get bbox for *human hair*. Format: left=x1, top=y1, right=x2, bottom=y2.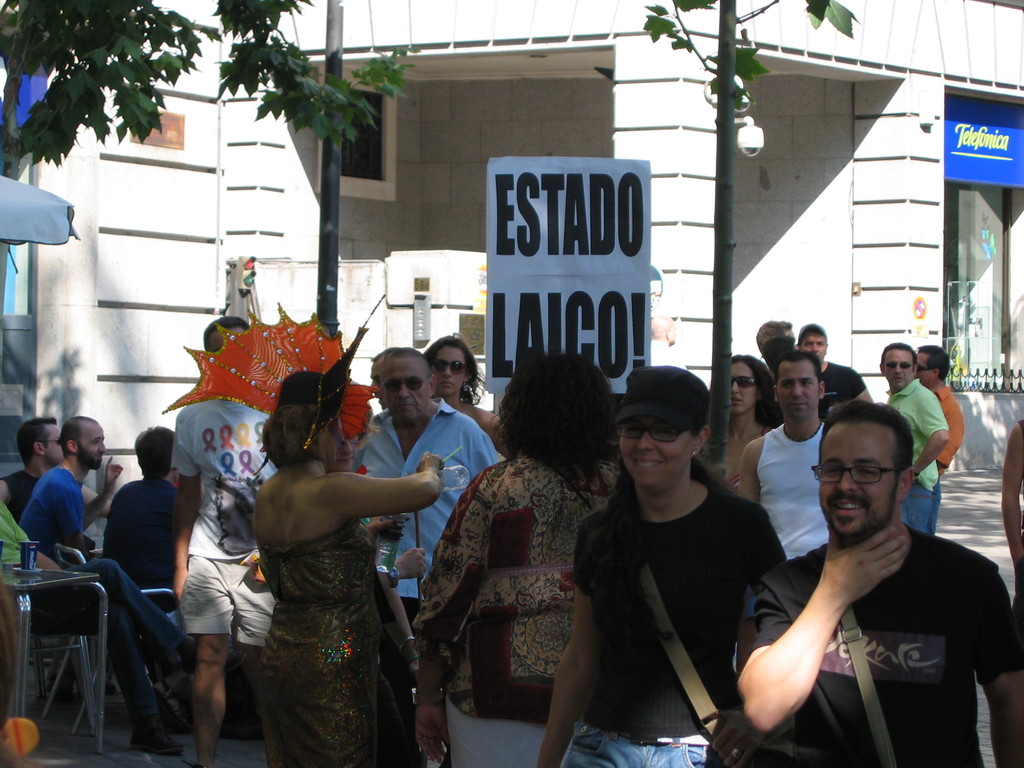
left=728, top=353, right=786, bottom=431.
